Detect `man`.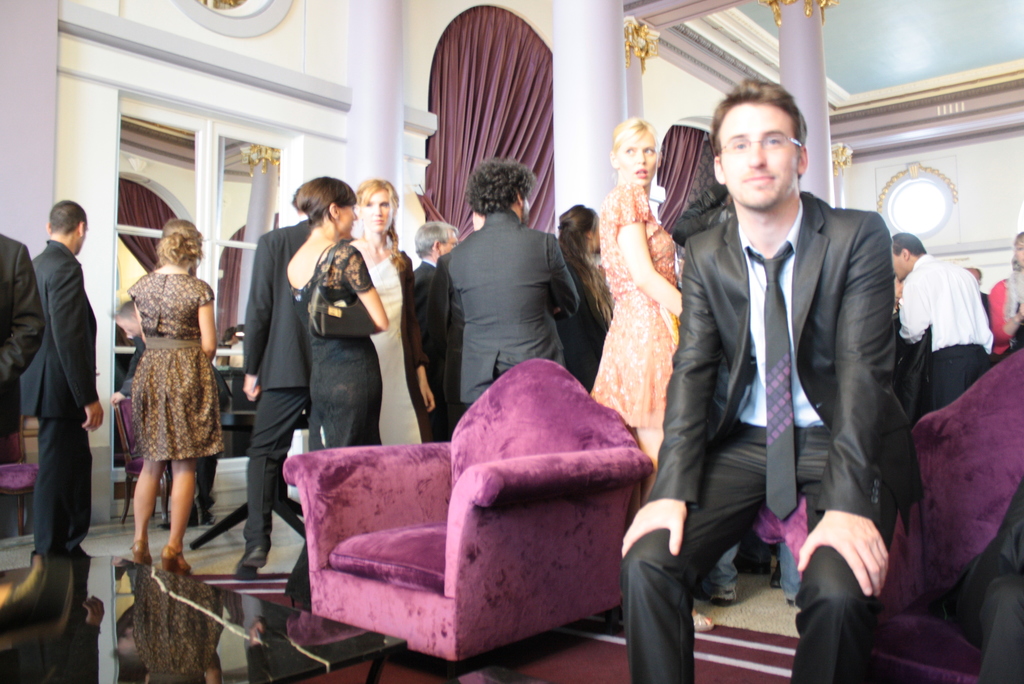
Detected at bbox=(409, 218, 463, 440).
